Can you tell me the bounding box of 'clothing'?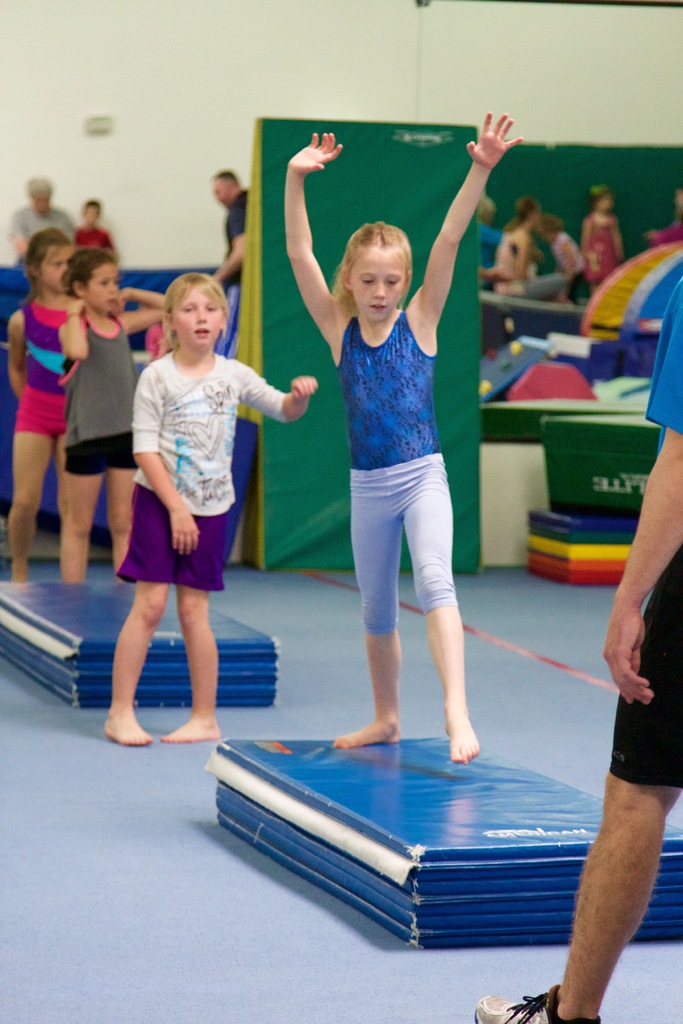
<box>120,351,291,587</box>.
